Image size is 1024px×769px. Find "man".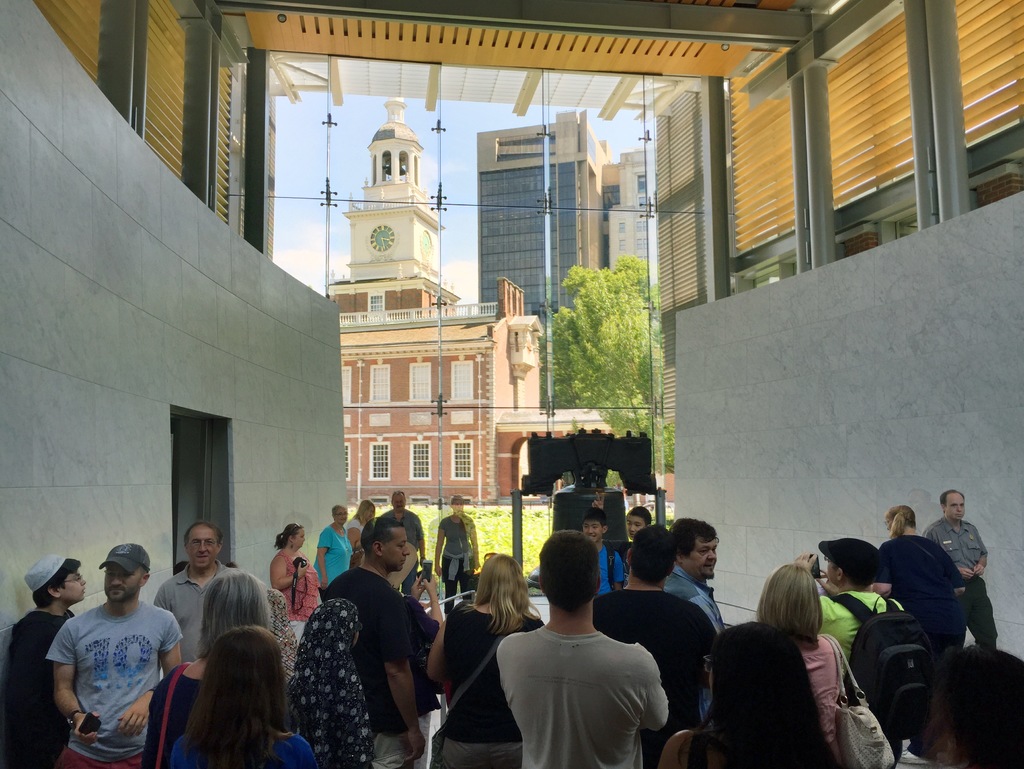
locate(793, 540, 912, 768).
